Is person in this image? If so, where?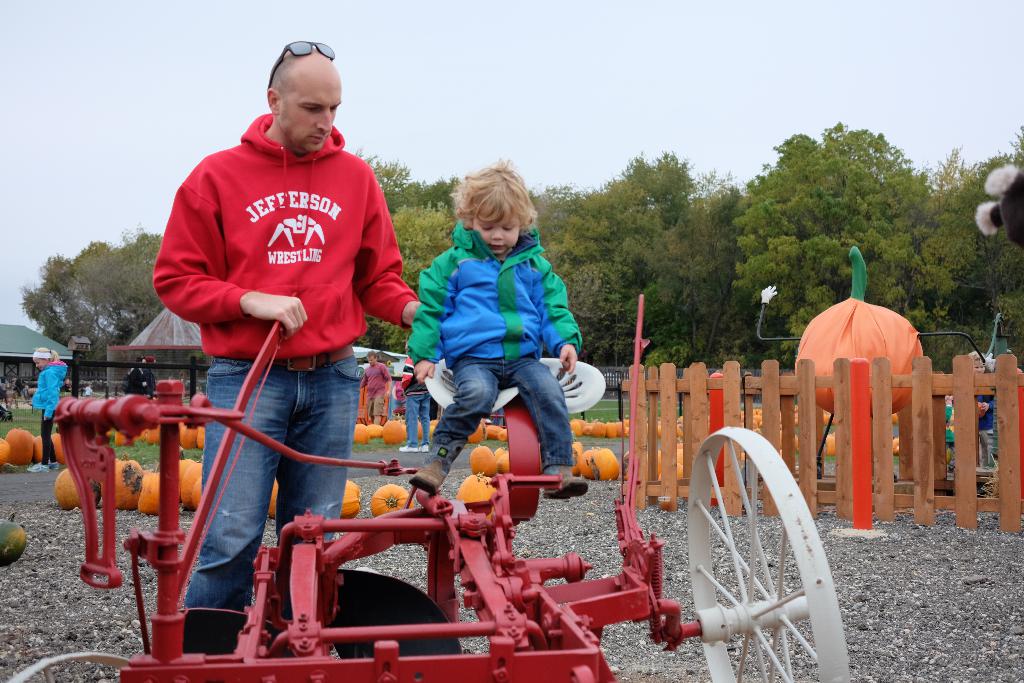
Yes, at bbox=[413, 163, 591, 490].
